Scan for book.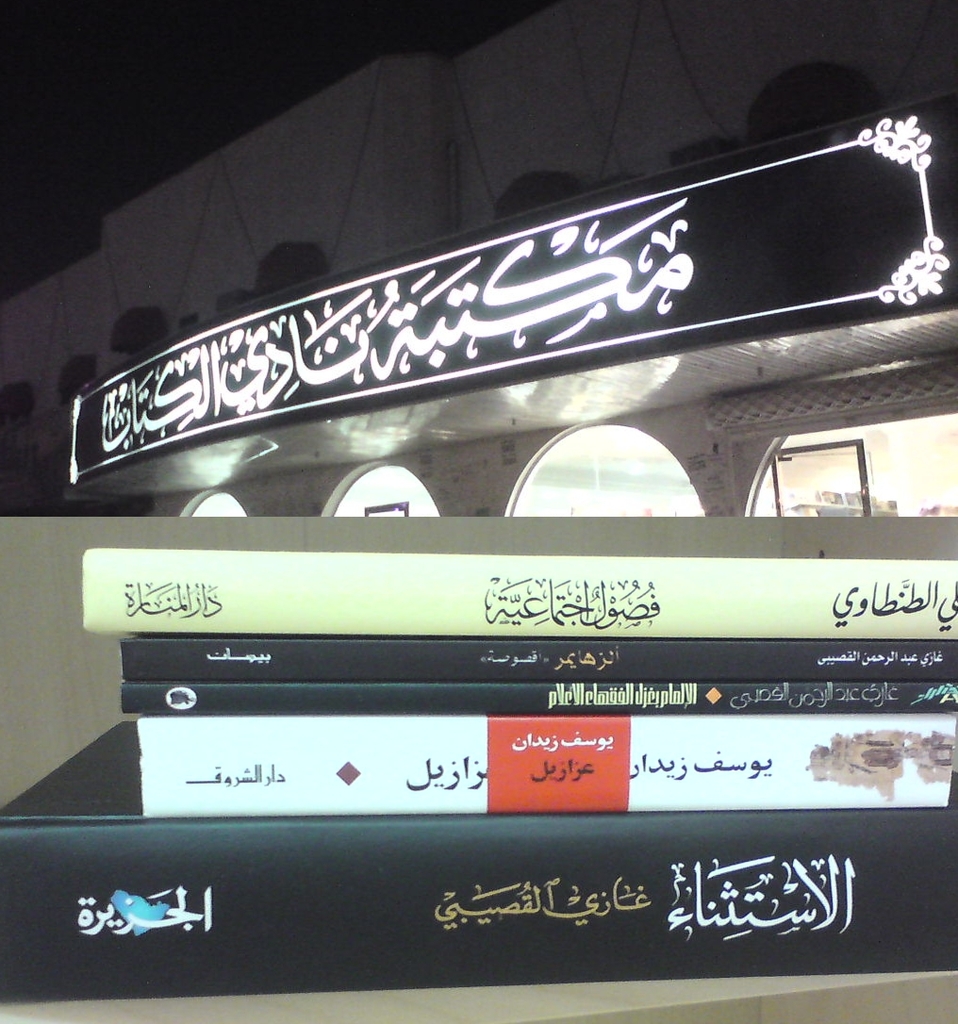
Scan result: 76, 541, 957, 646.
